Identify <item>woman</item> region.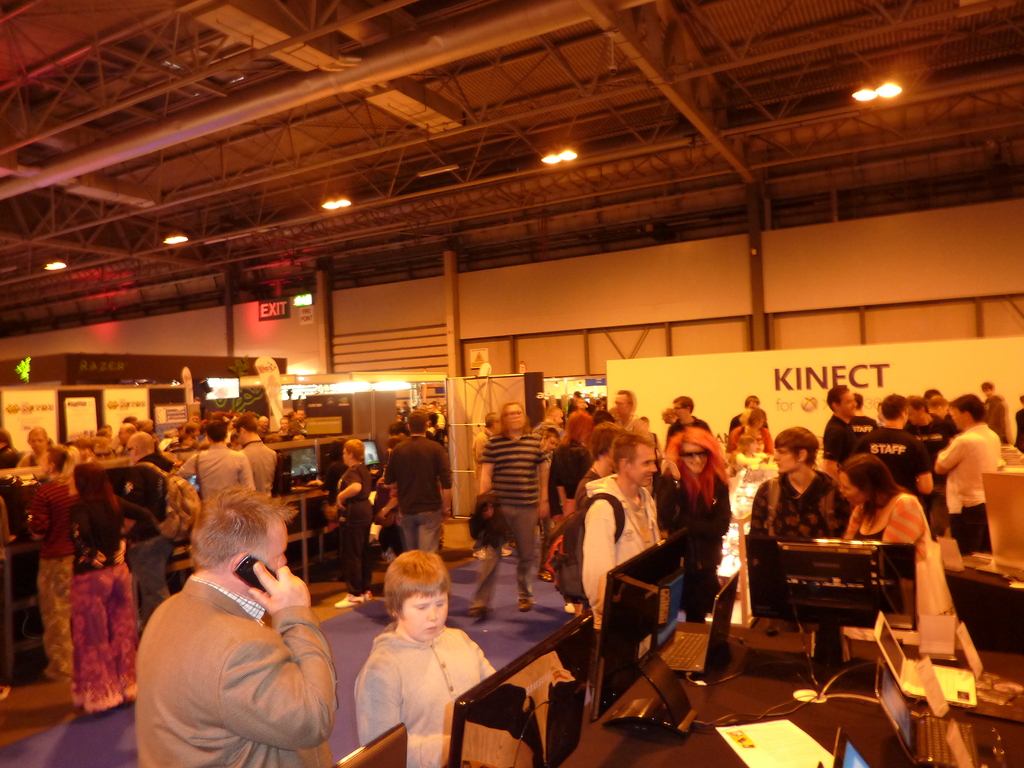
Region: (838, 452, 956, 645).
